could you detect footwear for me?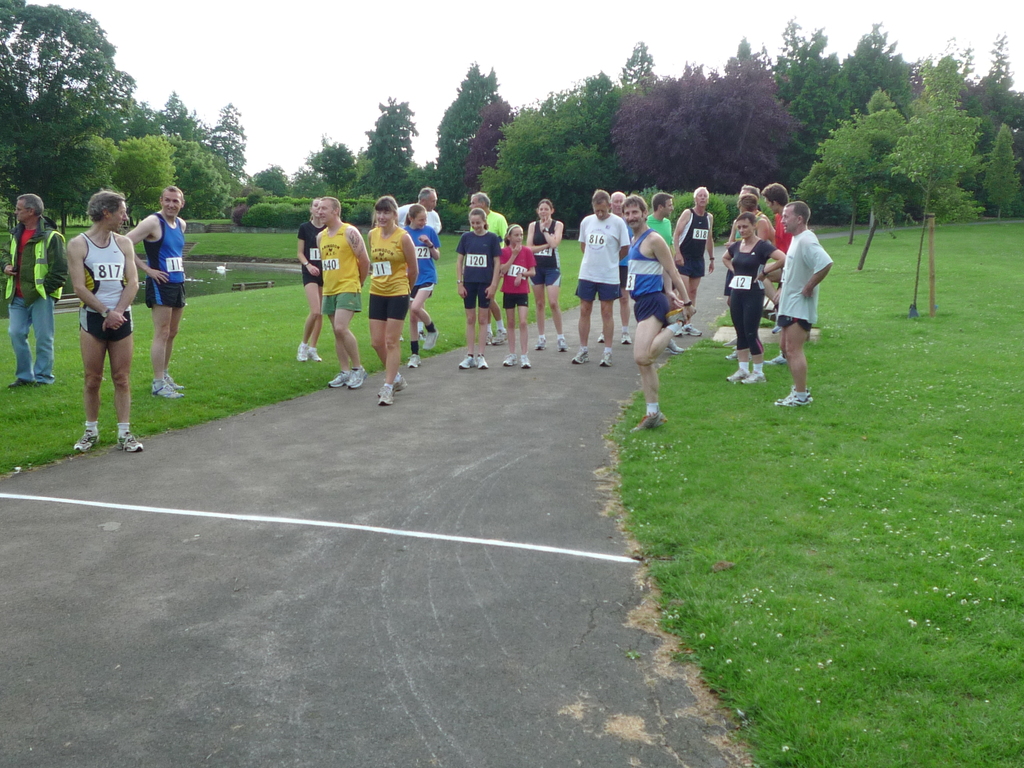
Detection result: [x1=631, y1=408, x2=666, y2=435].
